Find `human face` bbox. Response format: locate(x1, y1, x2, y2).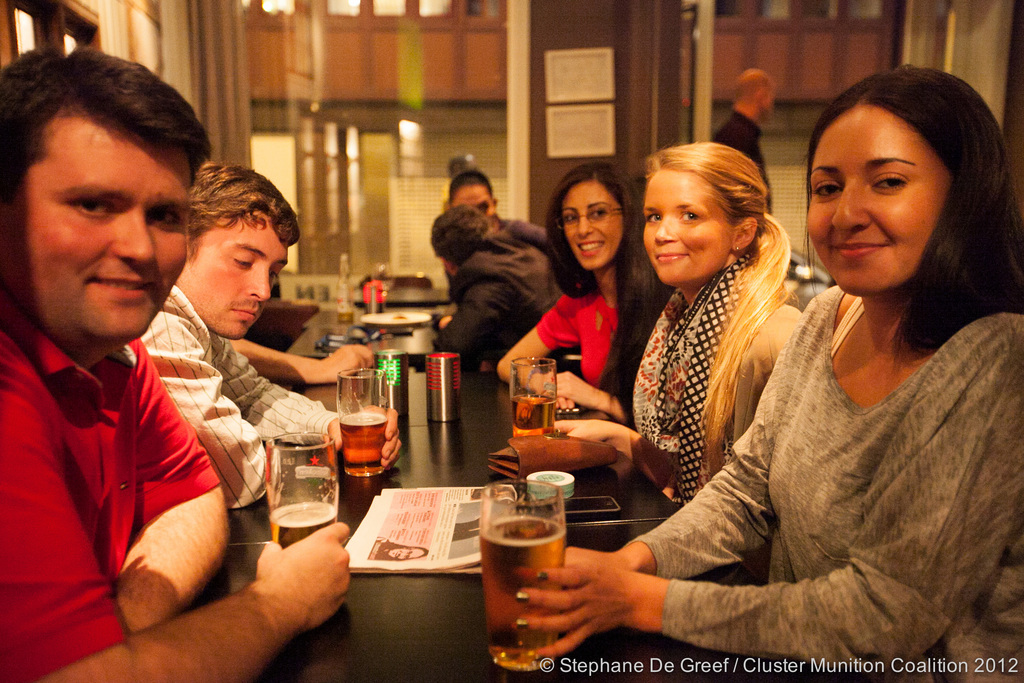
locate(0, 127, 203, 337).
